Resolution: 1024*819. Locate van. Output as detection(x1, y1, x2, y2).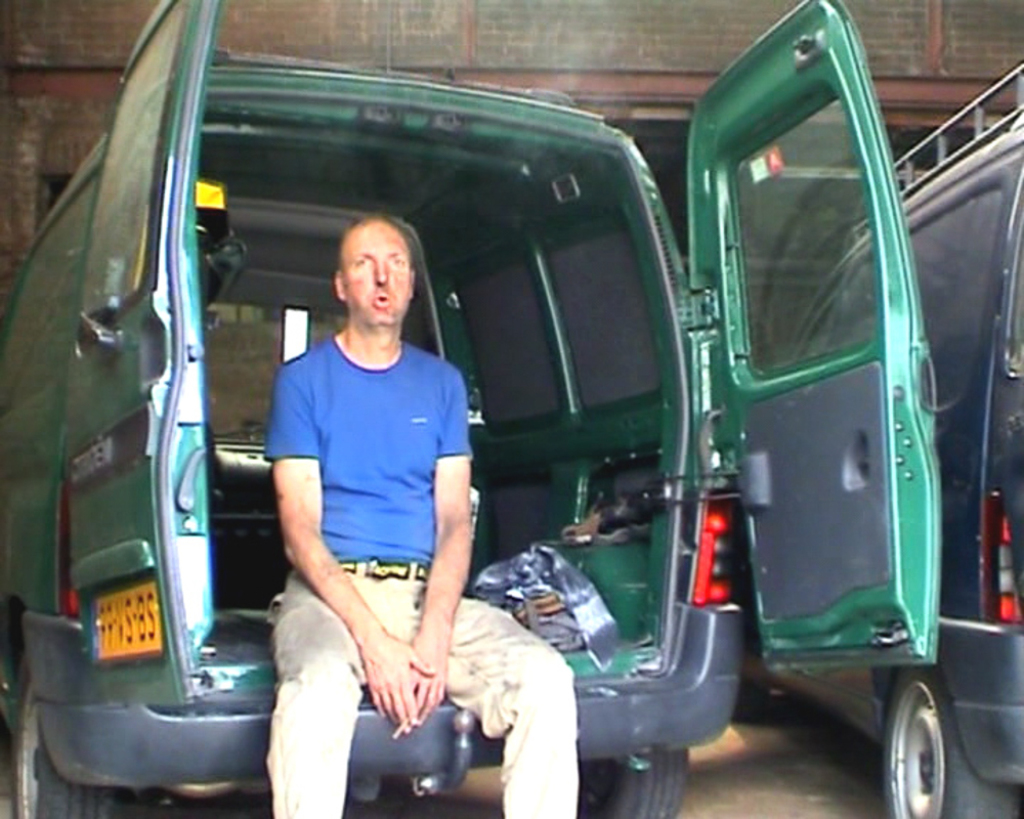
detection(0, 0, 944, 818).
